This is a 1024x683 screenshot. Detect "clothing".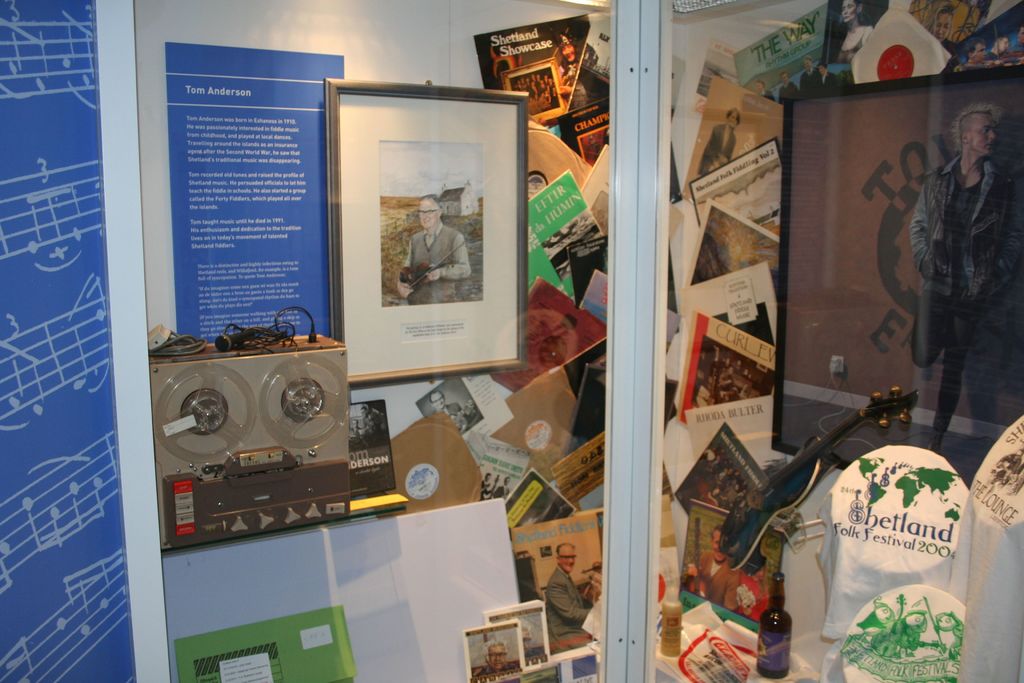
l=911, t=158, r=1021, b=454.
